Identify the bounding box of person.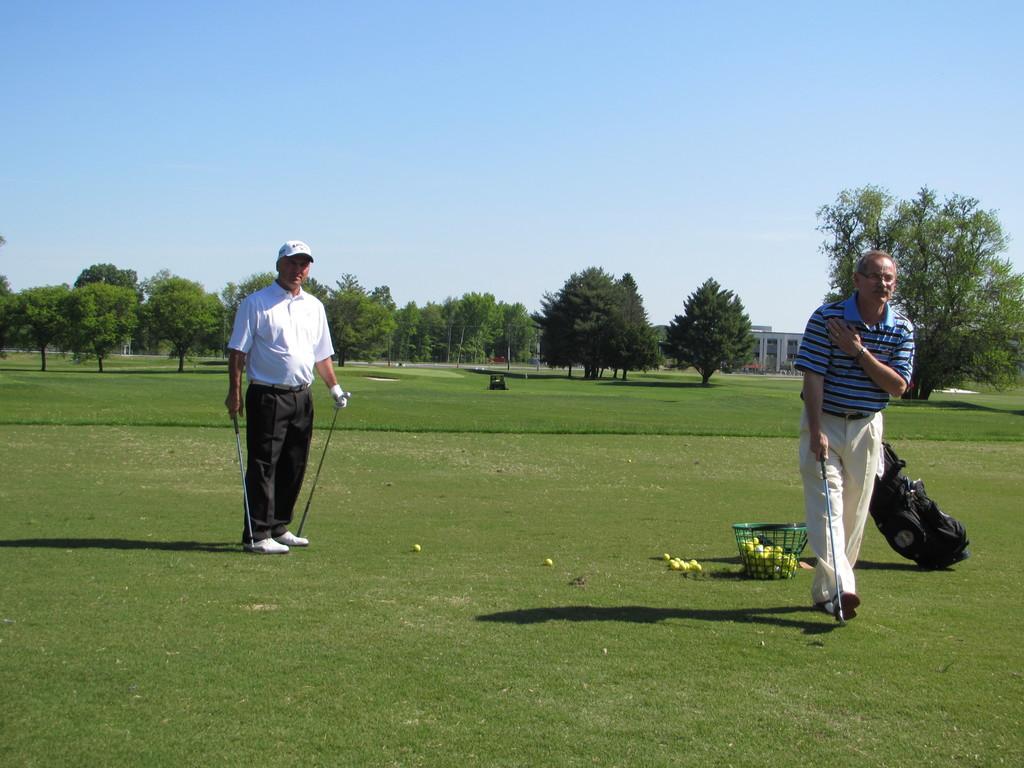
rect(235, 233, 333, 589).
